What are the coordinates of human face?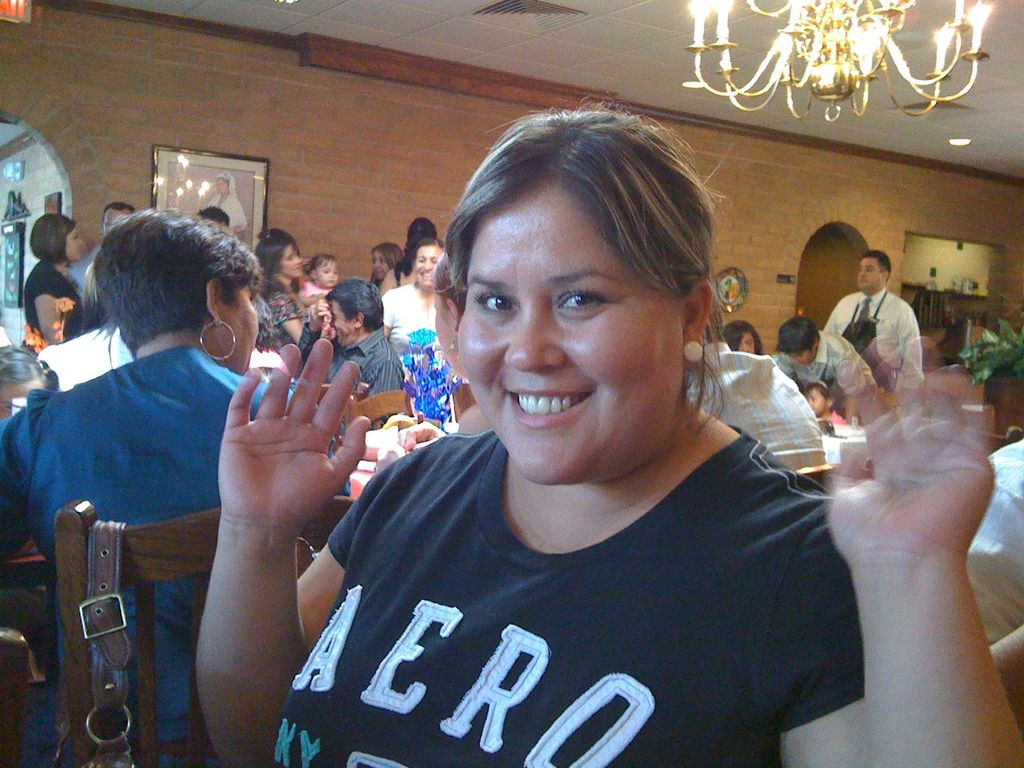
(64,223,84,262).
